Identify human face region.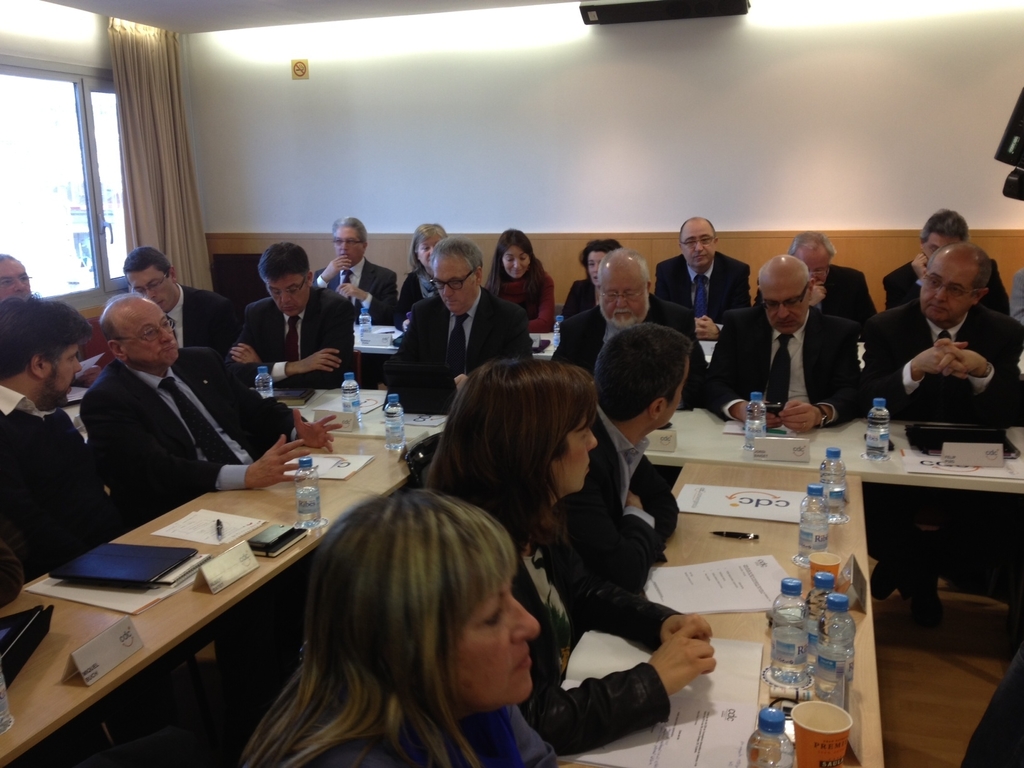
Region: locate(920, 265, 974, 319).
